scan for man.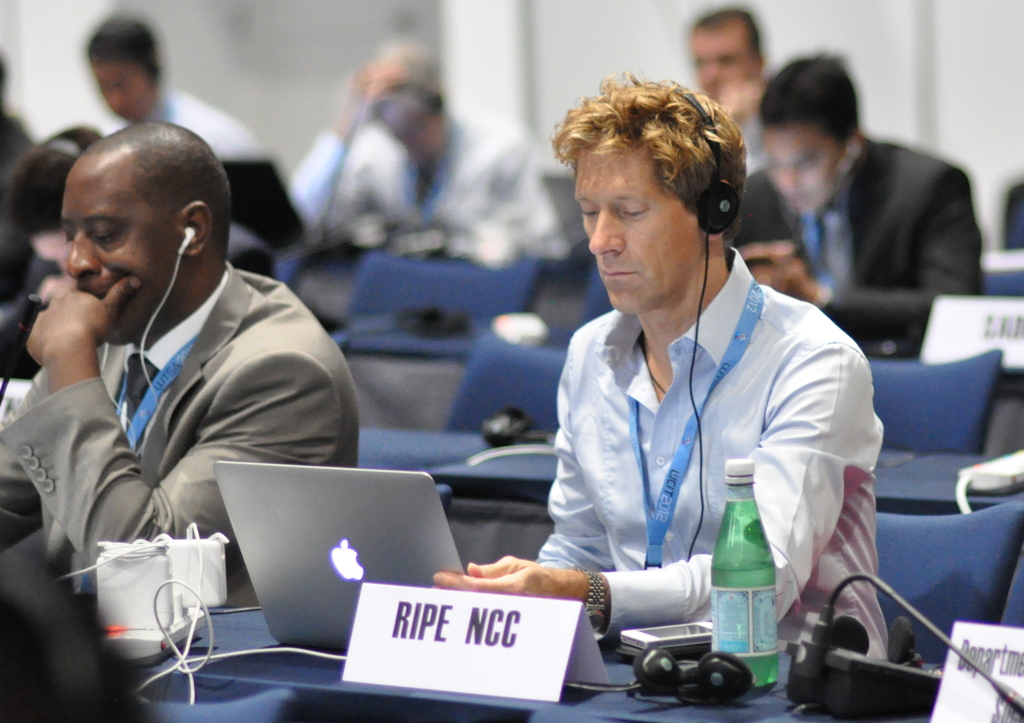
Scan result: 434 70 900 660.
